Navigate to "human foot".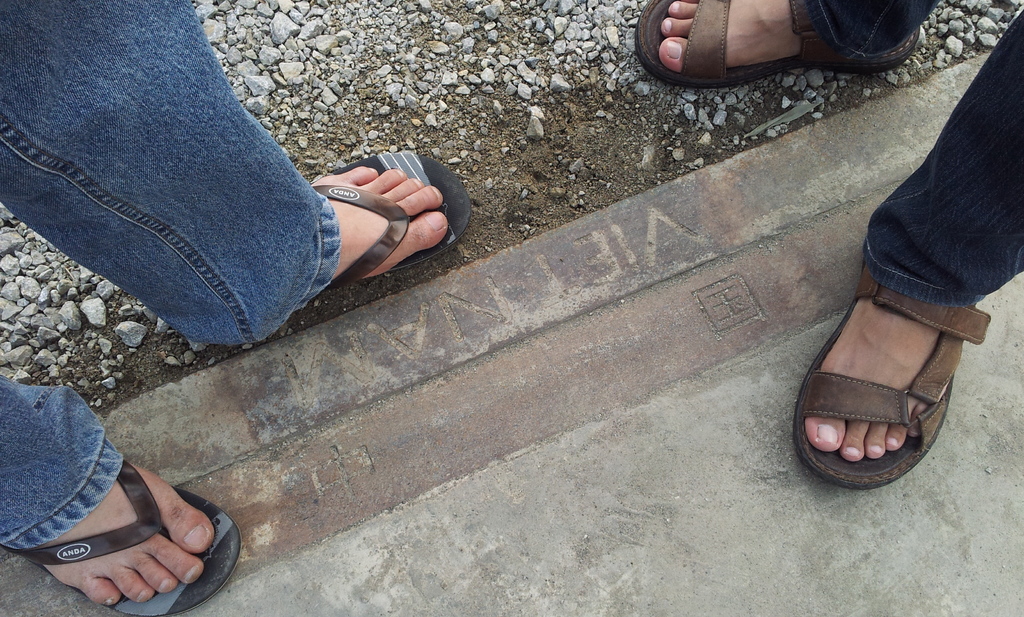
Navigation target: box=[800, 189, 984, 467].
